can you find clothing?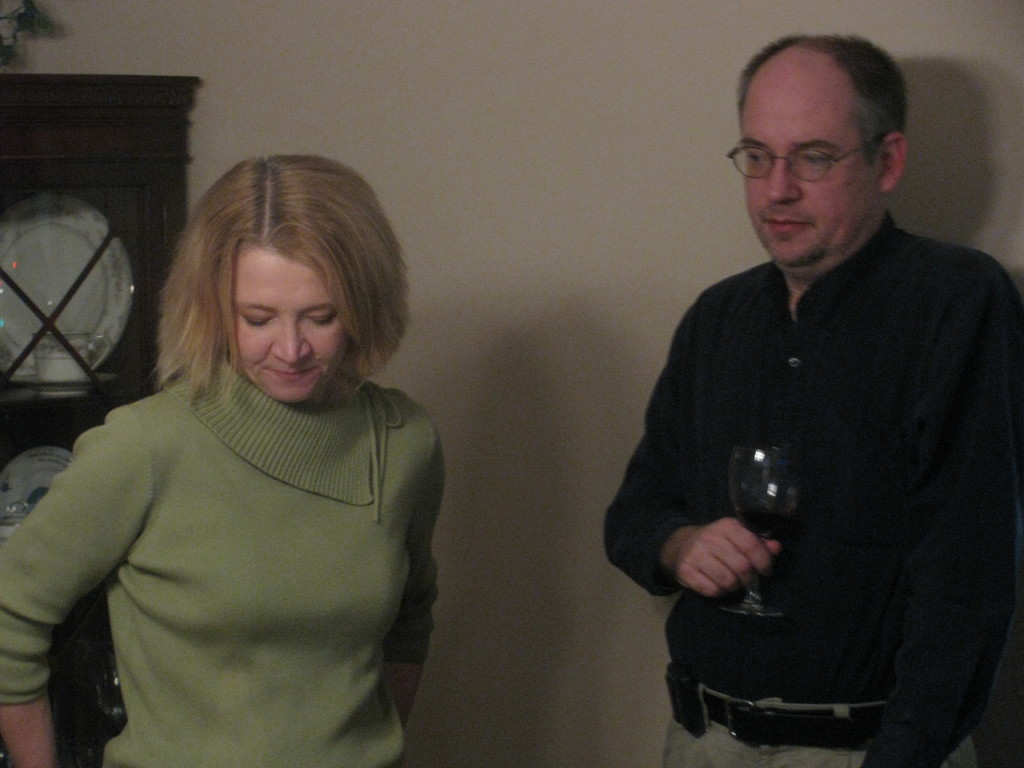
Yes, bounding box: box(1, 319, 466, 759).
